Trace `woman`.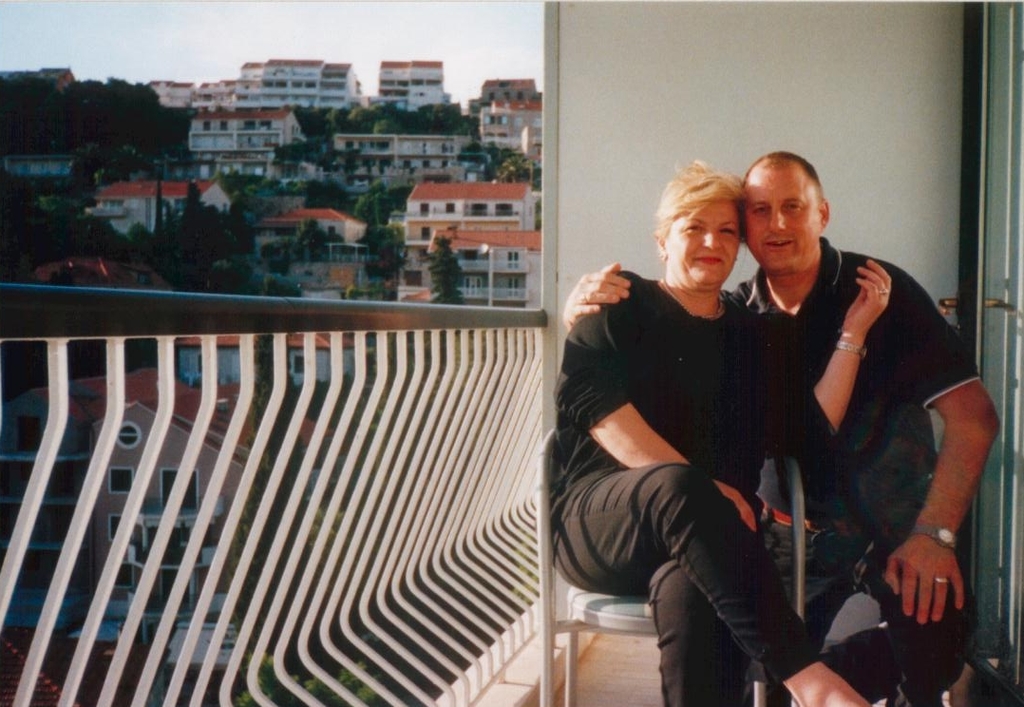
Traced to (left=592, top=164, right=818, bottom=651).
